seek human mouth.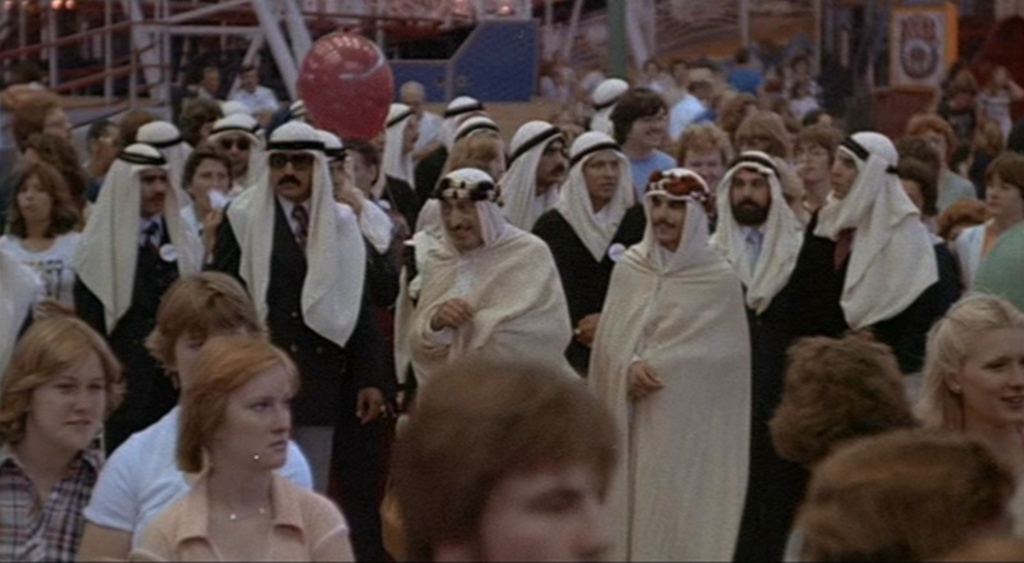
(992,203,1009,209).
